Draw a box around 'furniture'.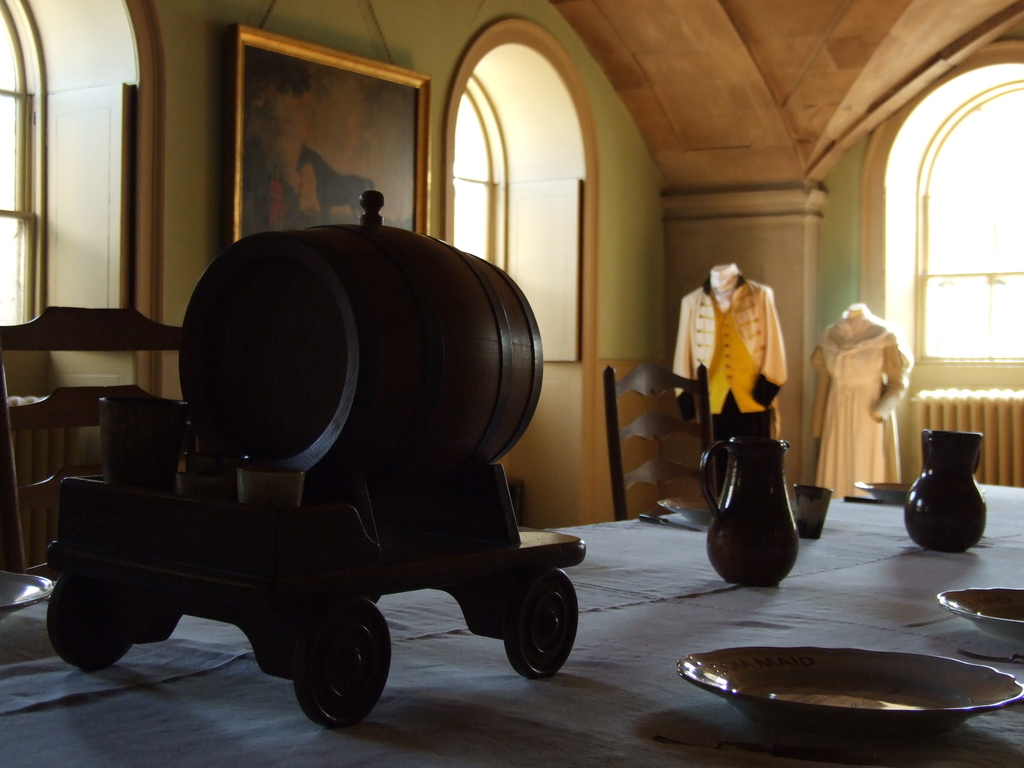
0:306:184:580.
